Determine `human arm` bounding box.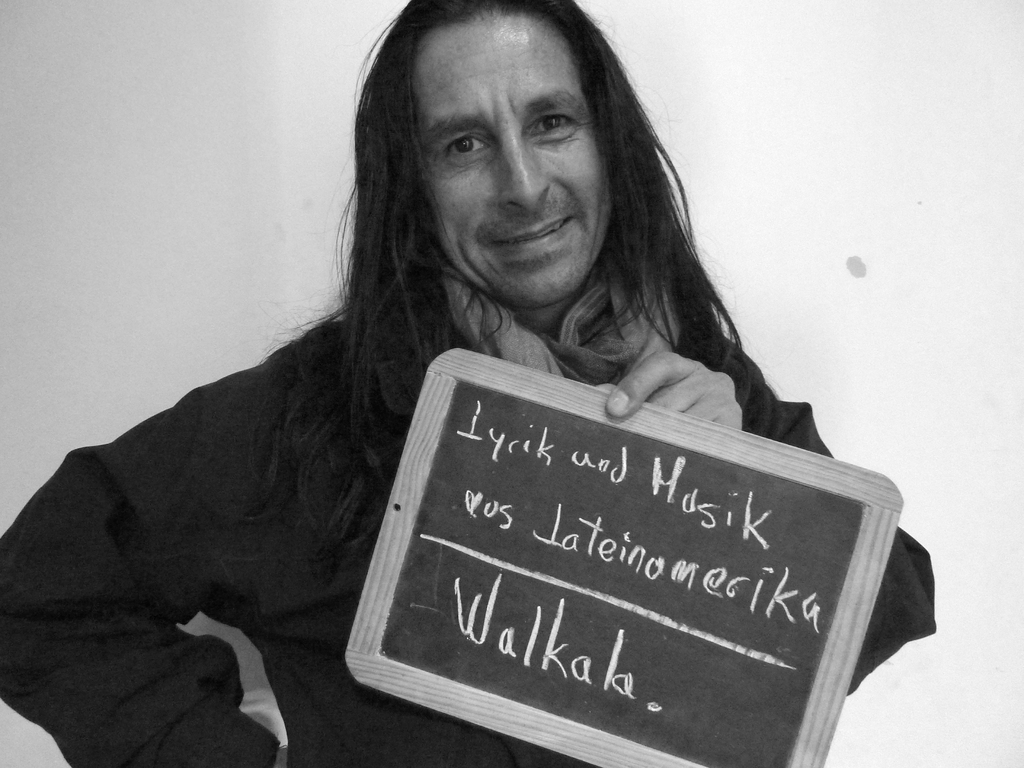
Determined: {"x1": 30, "y1": 324, "x2": 406, "y2": 756}.
